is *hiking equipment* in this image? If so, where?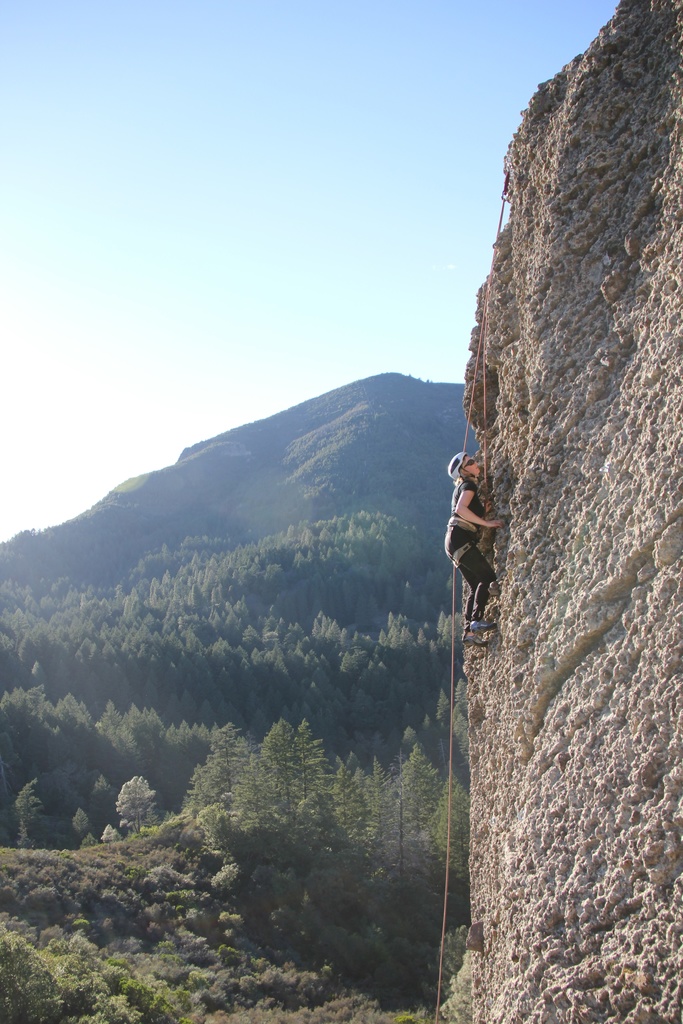
Yes, at [left=447, top=450, right=477, bottom=486].
